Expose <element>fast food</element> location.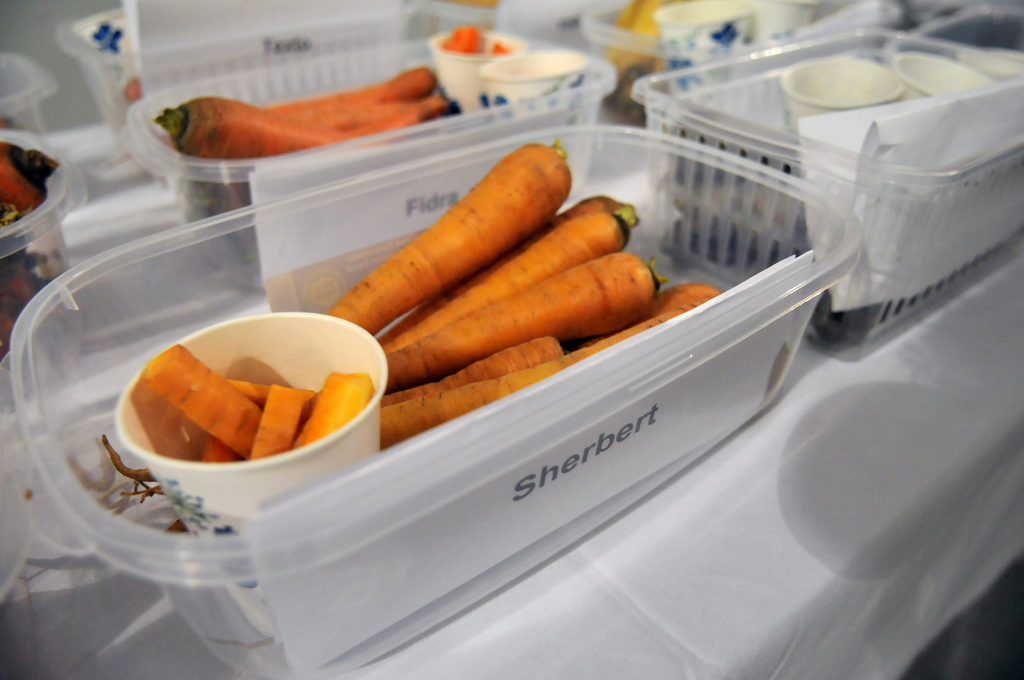
Exposed at [157,46,478,184].
